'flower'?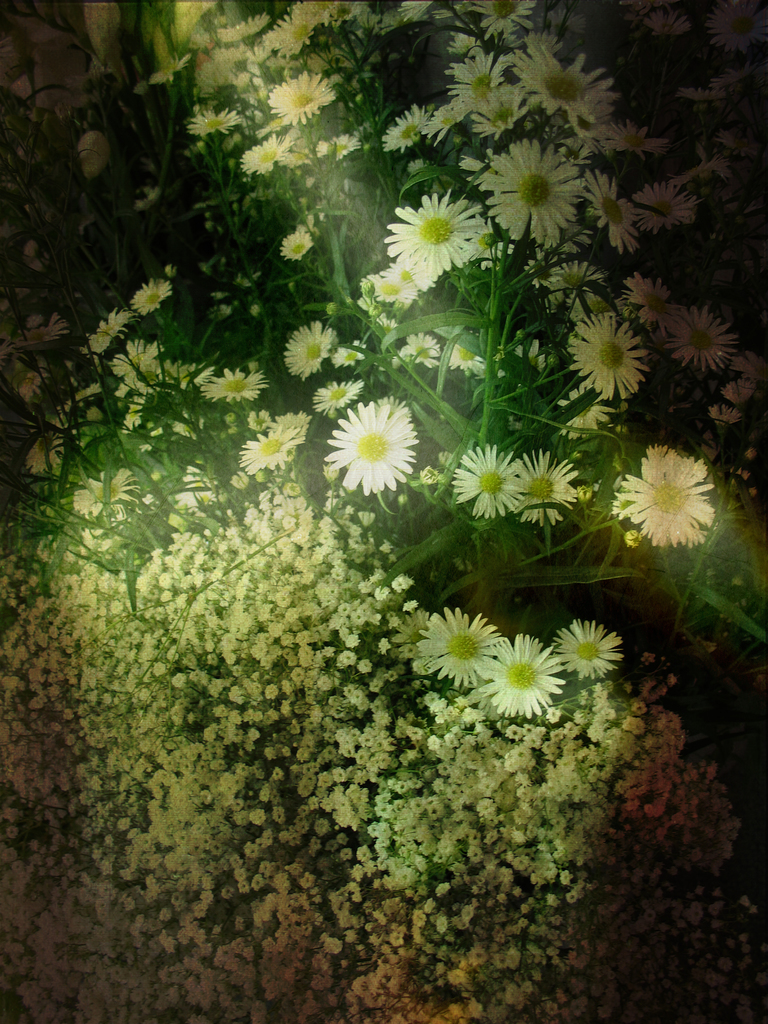
(383, 176, 492, 274)
